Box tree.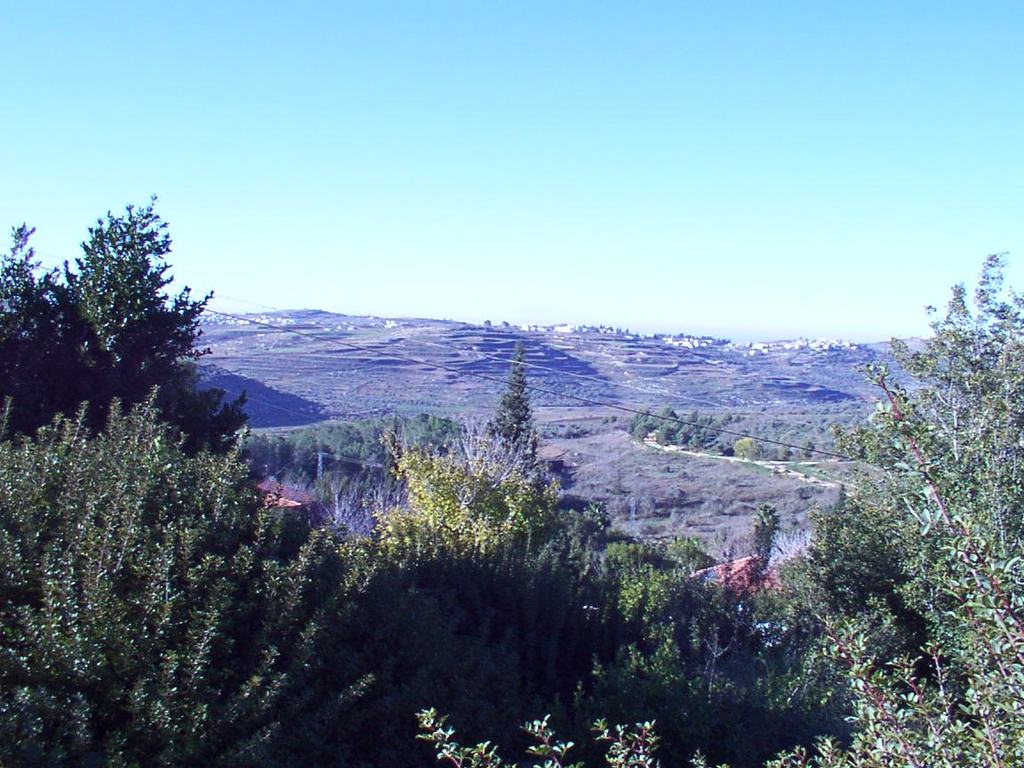
box=[721, 431, 760, 458].
